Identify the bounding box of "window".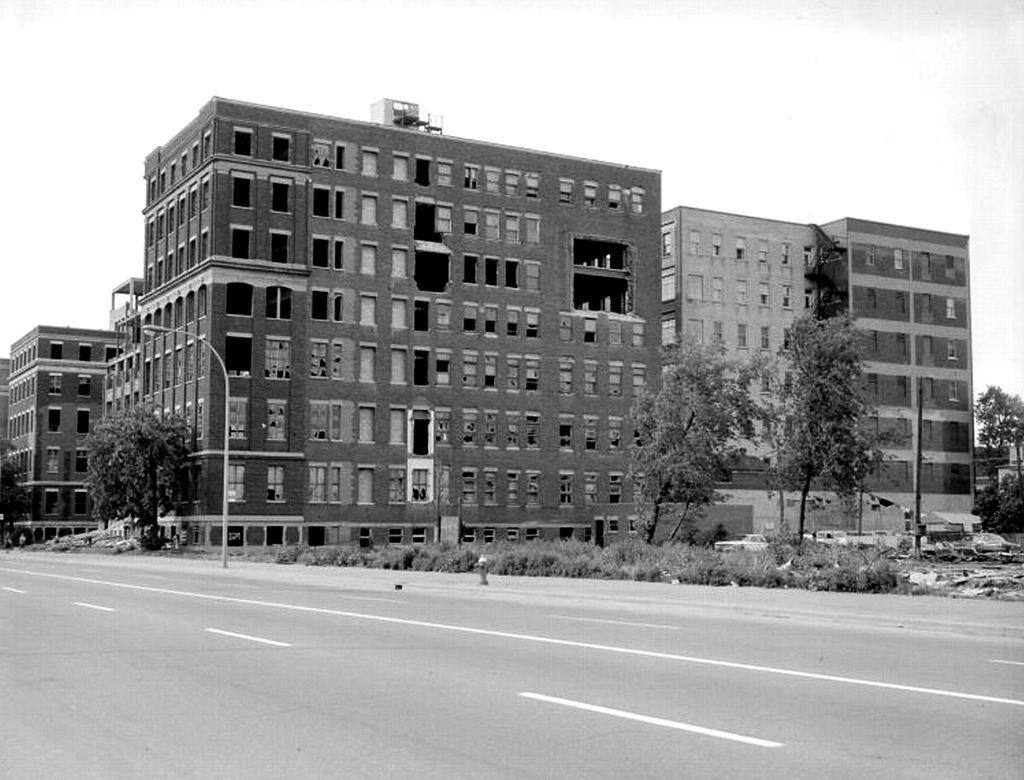
{"x1": 867, "y1": 462, "x2": 881, "y2": 481}.
